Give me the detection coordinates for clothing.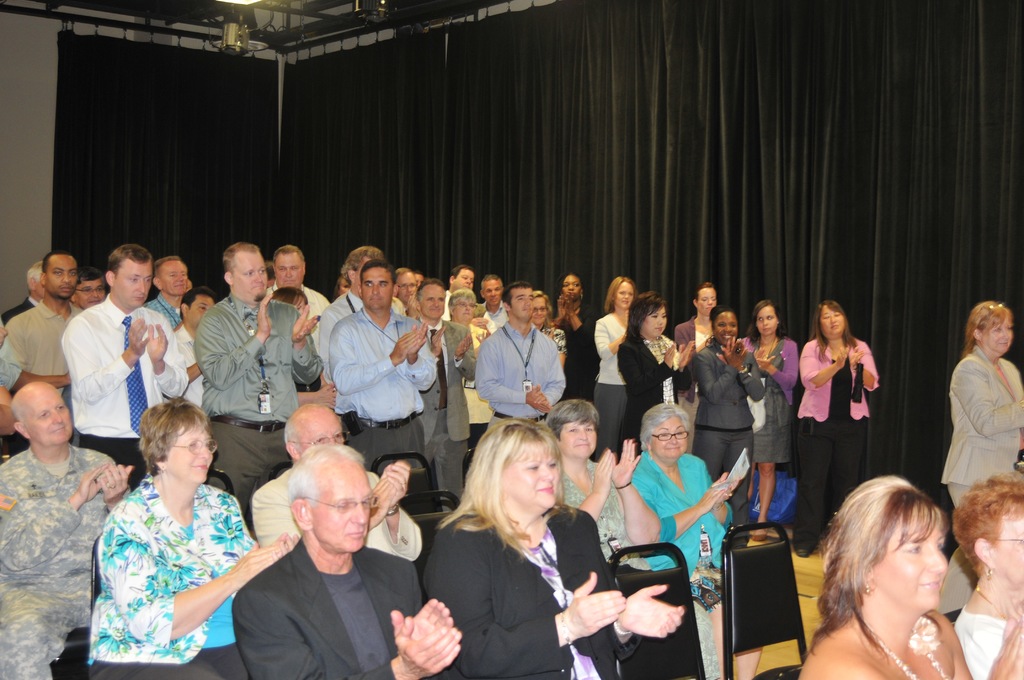
[88, 458, 243, 661].
